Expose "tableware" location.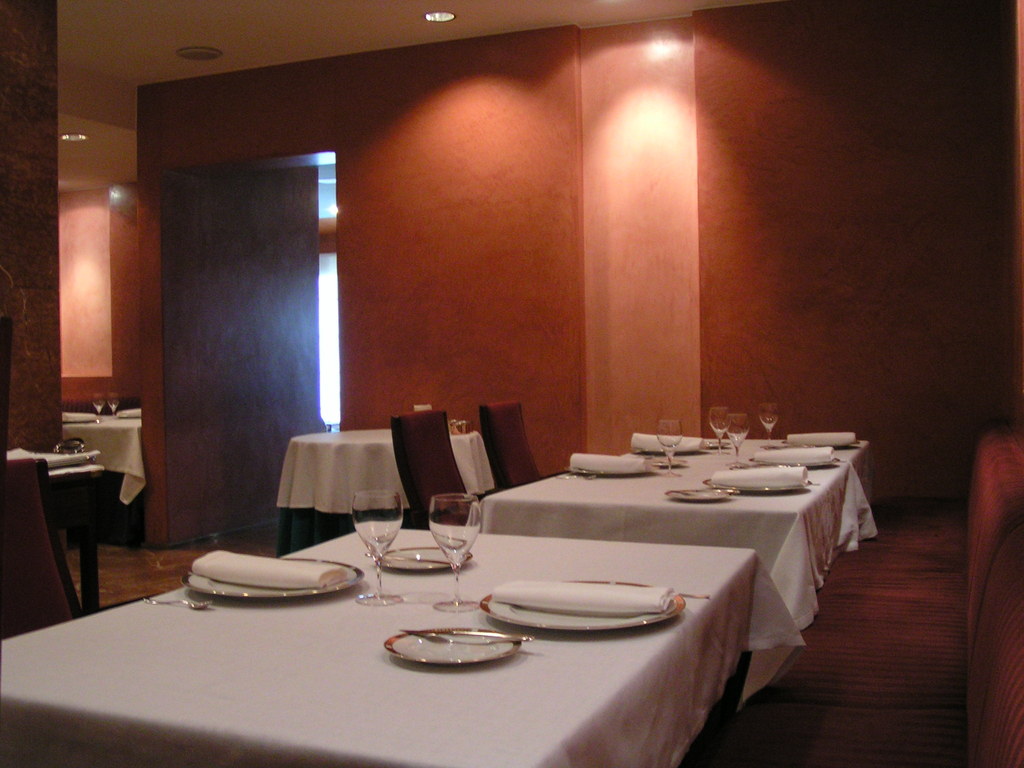
Exposed at 183, 550, 362, 601.
